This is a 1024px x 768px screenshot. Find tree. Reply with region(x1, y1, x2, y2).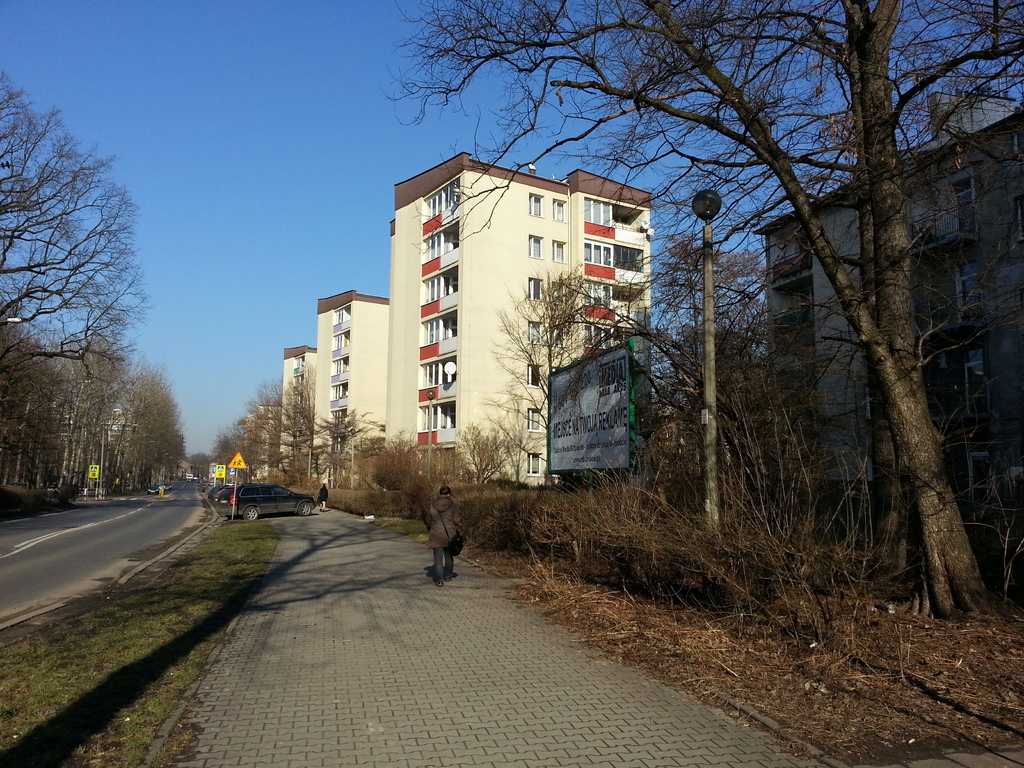
region(0, 57, 156, 373).
